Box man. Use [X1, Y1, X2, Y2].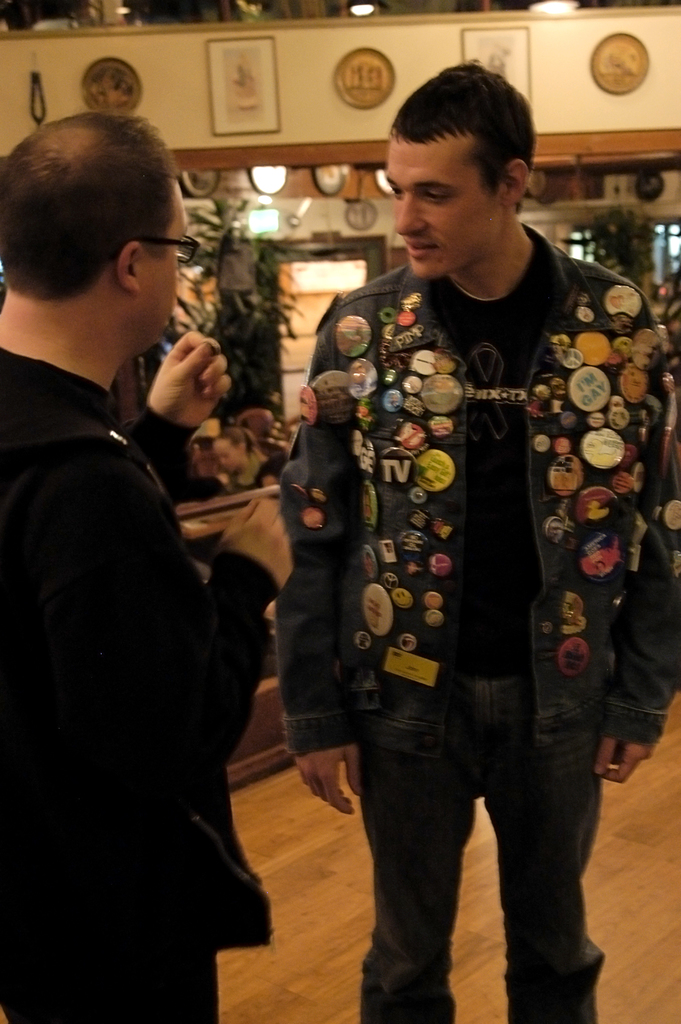
[0, 113, 268, 1023].
